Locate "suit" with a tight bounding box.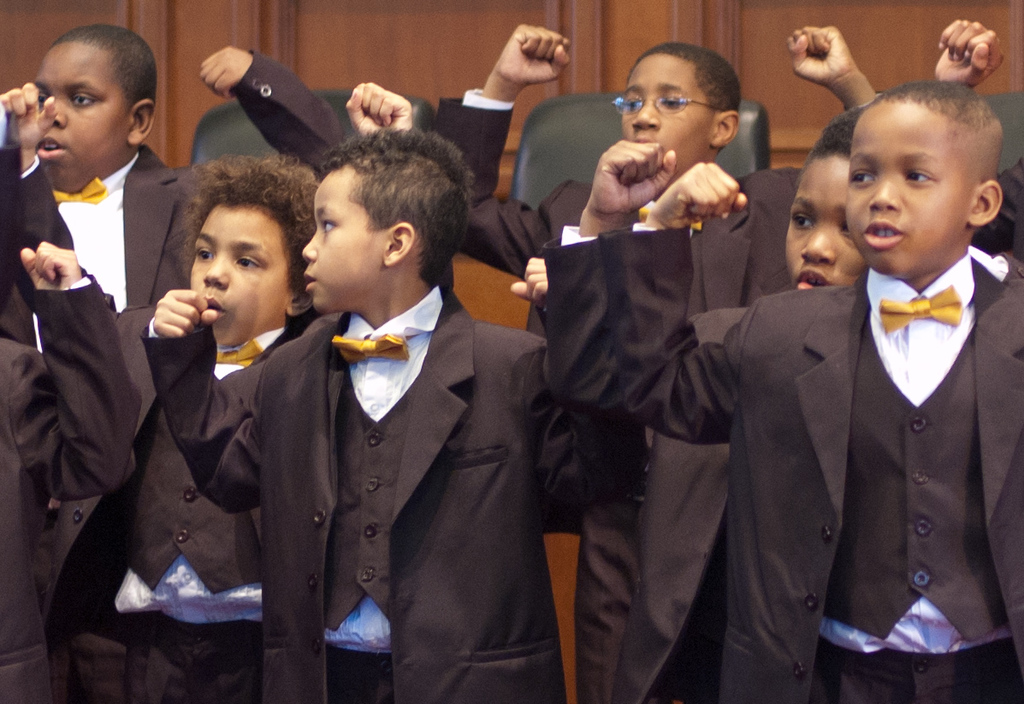
0/267/139/703.
